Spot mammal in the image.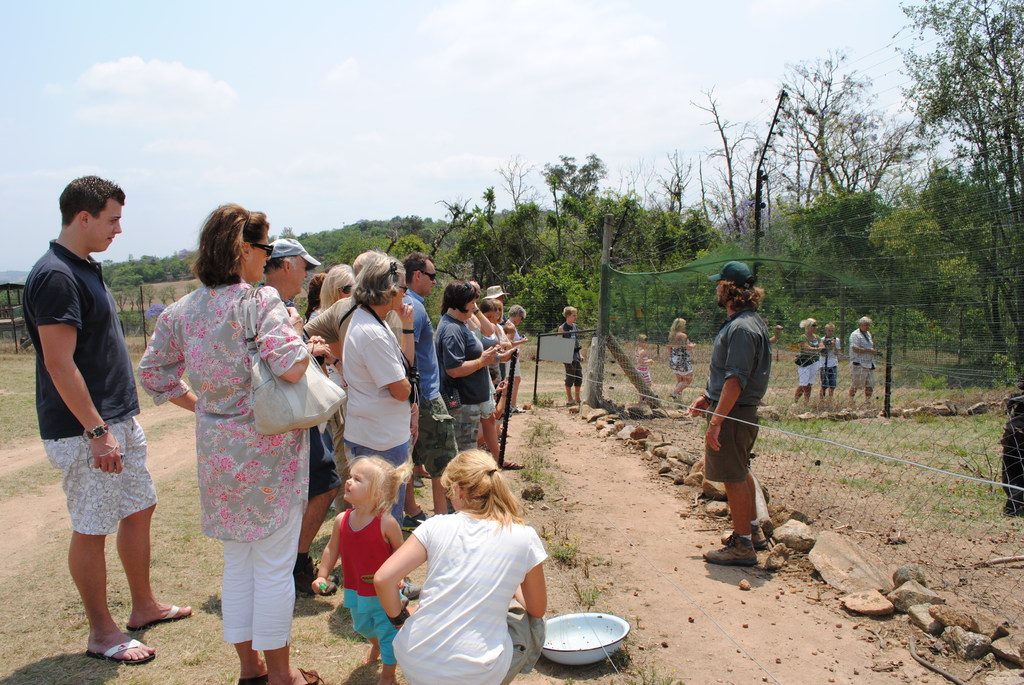
mammal found at <bbox>311, 450, 414, 683</bbox>.
